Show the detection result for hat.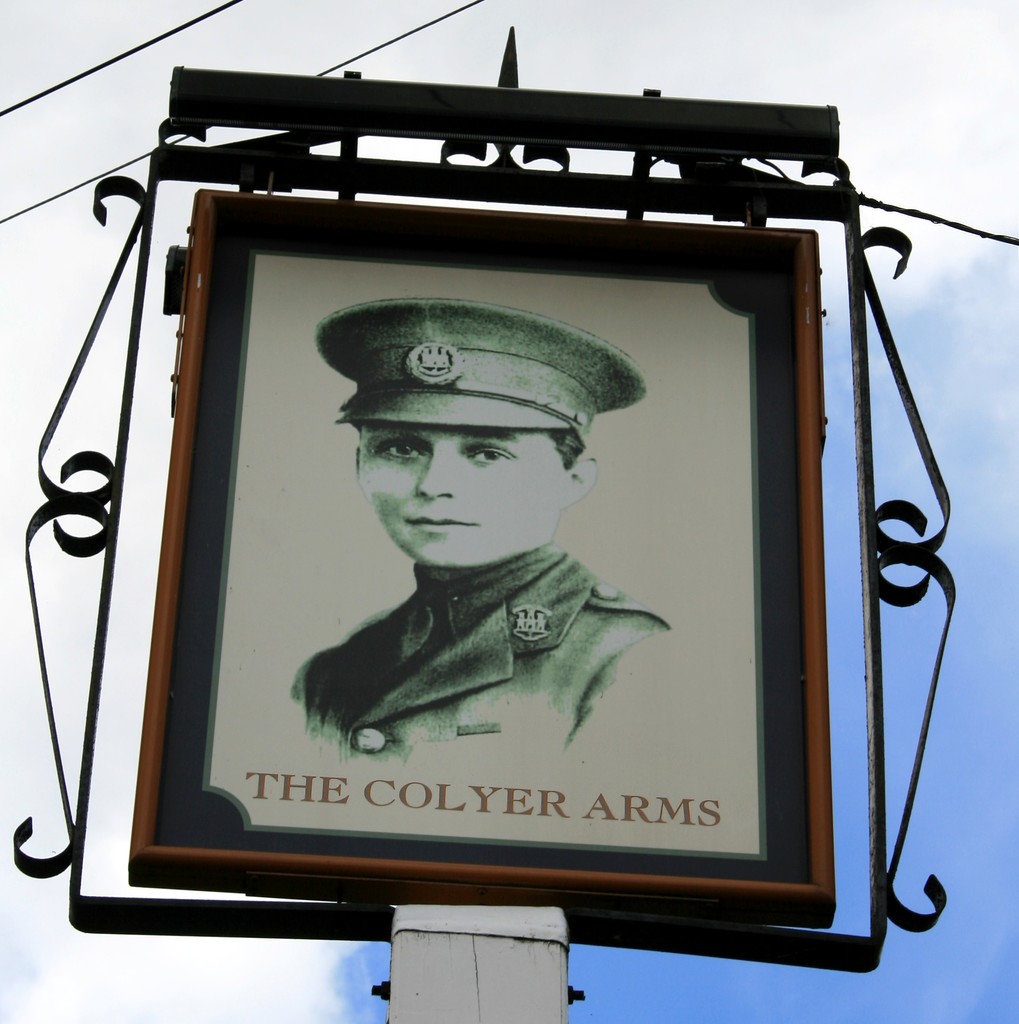
311 294 645 428.
